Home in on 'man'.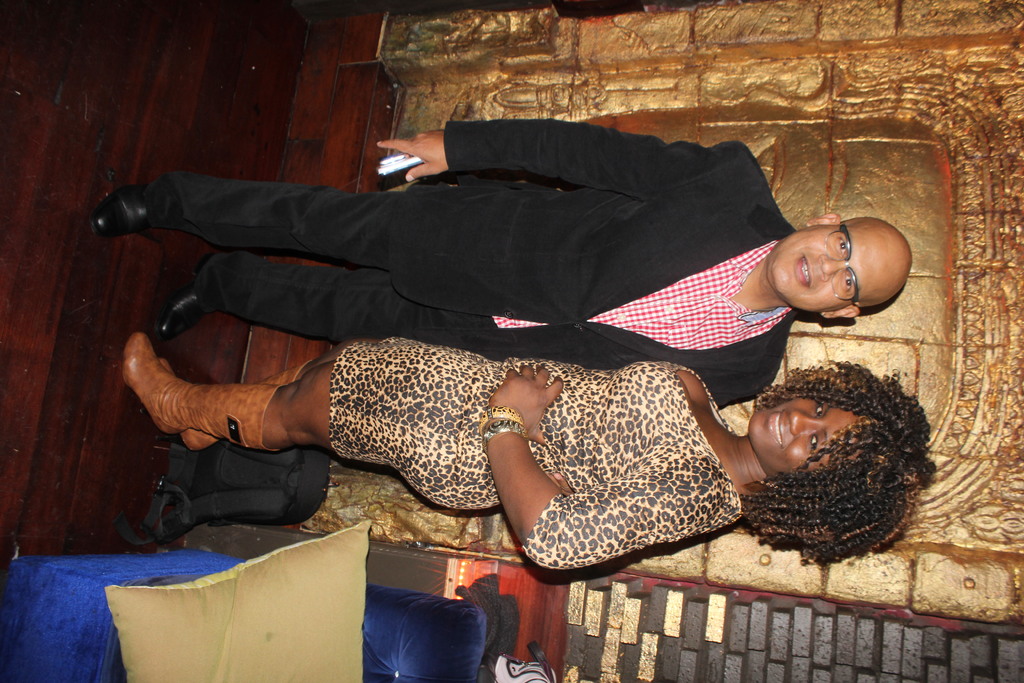
Homed in at [65, 125, 929, 415].
